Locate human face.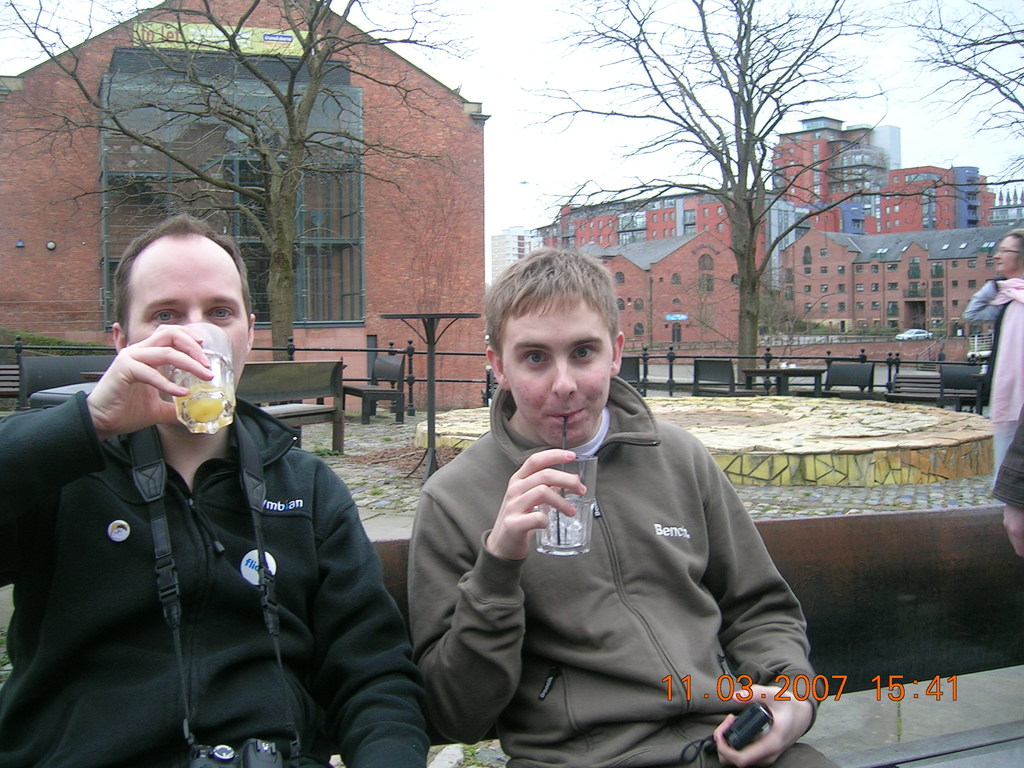
Bounding box: 506 298 626 446.
